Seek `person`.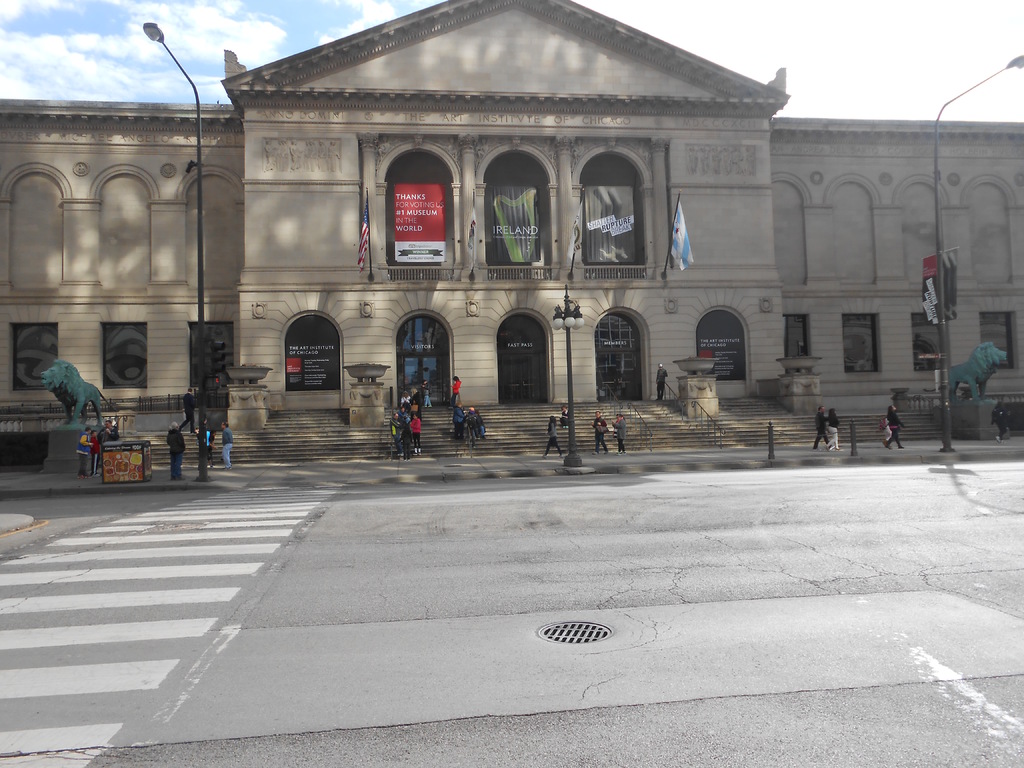
[left=609, top=412, right=628, bottom=454].
